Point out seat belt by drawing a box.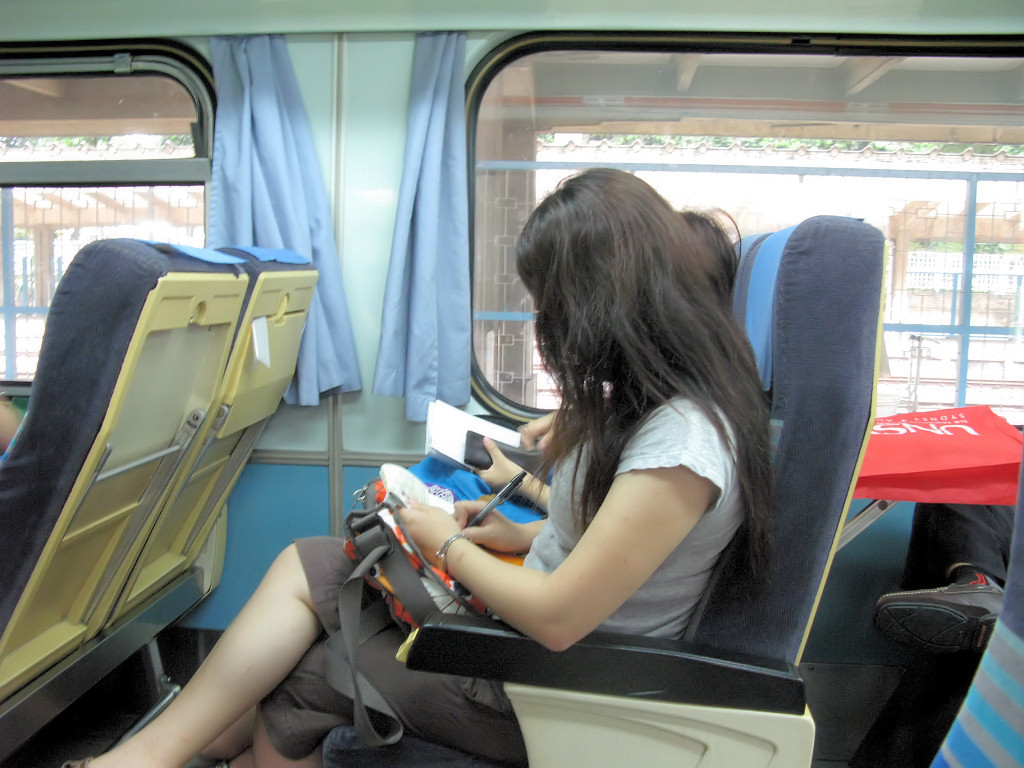
{"left": 318, "top": 503, "right": 450, "bottom": 746}.
